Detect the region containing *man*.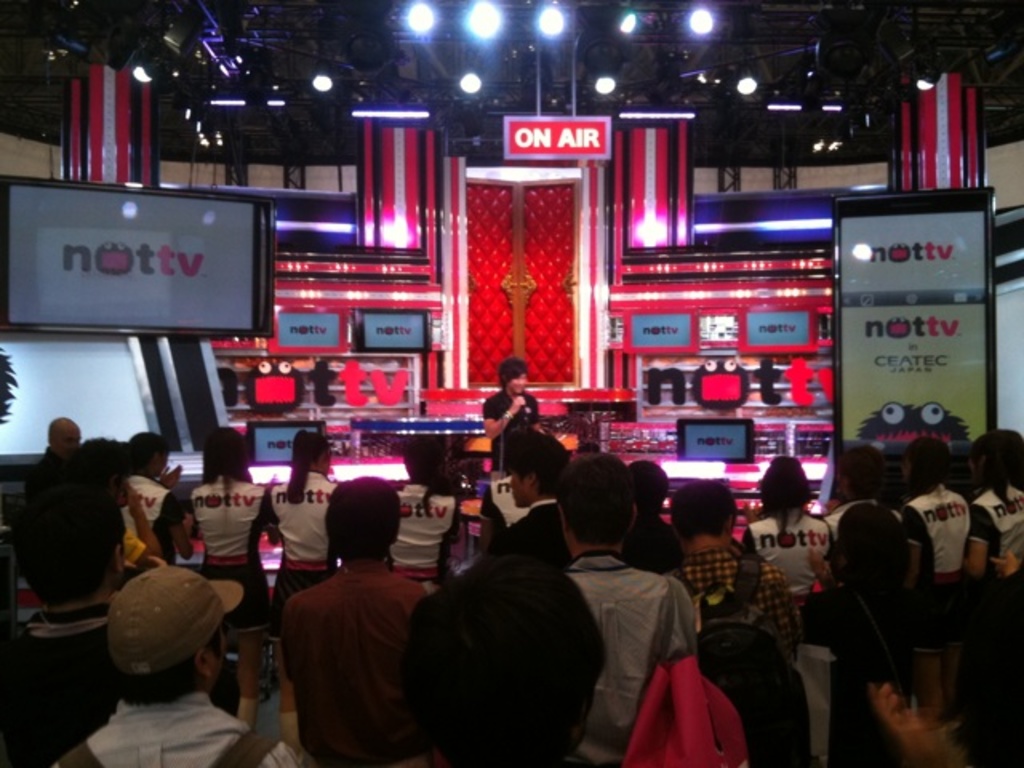
region(485, 350, 538, 485).
